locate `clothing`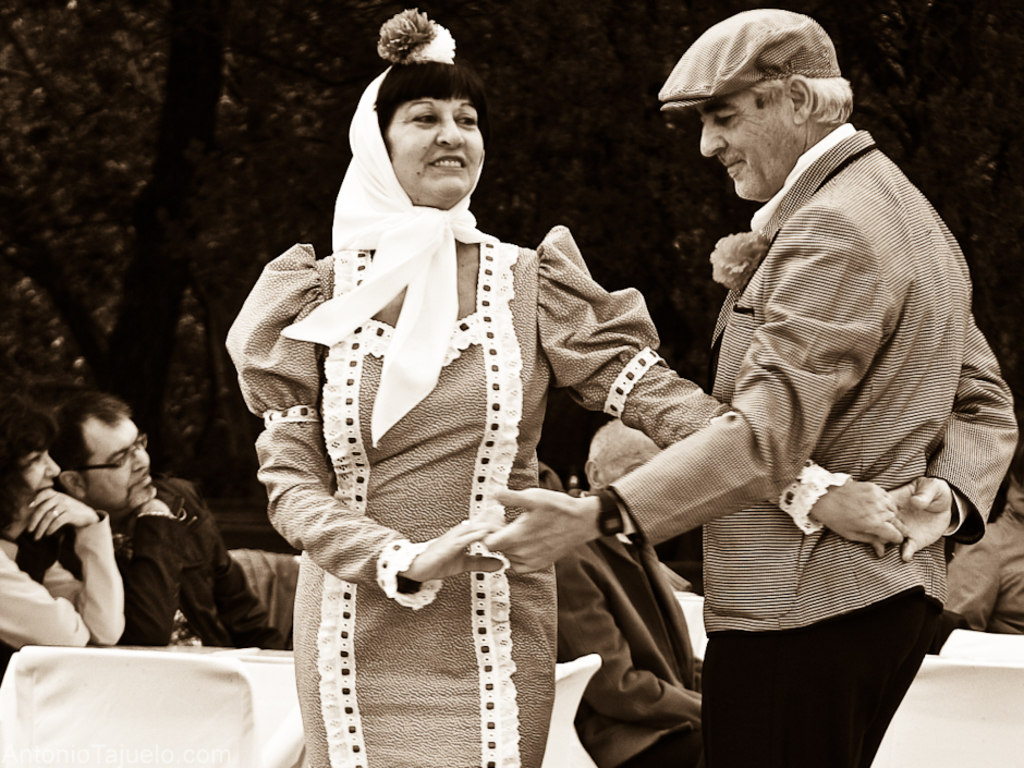
[left=1, top=510, right=123, bottom=666]
